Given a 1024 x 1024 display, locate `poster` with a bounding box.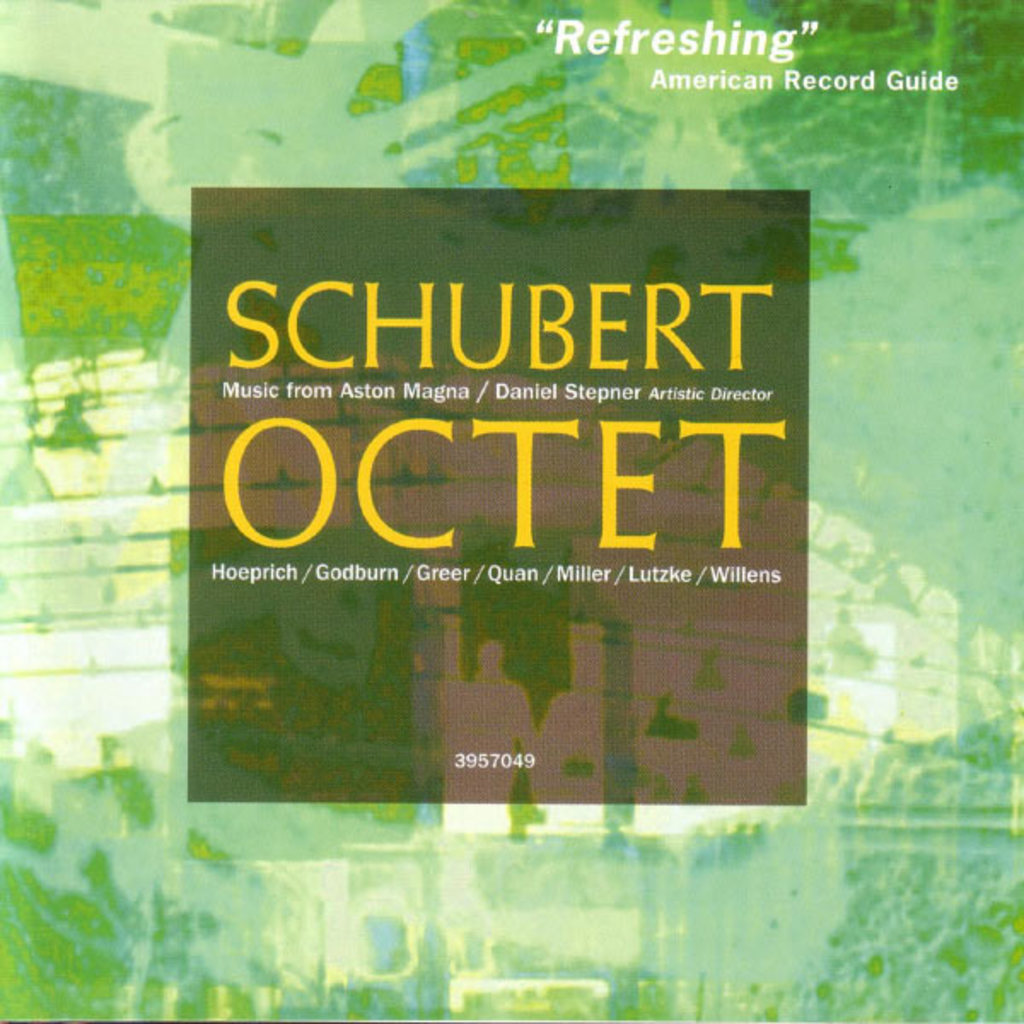
Located: rect(0, 0, 1022, 1022).
